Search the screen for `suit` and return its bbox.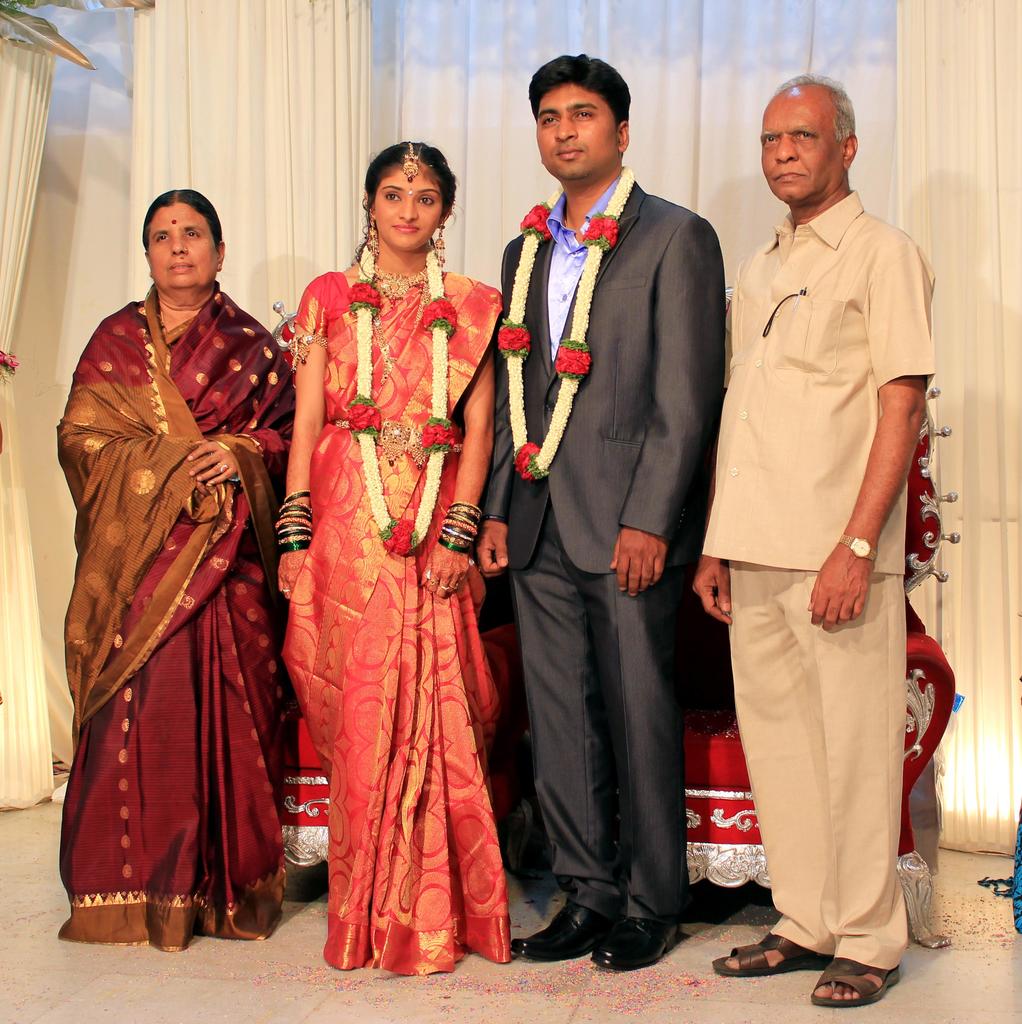
Found: <box>486,185,728,916</box>.
